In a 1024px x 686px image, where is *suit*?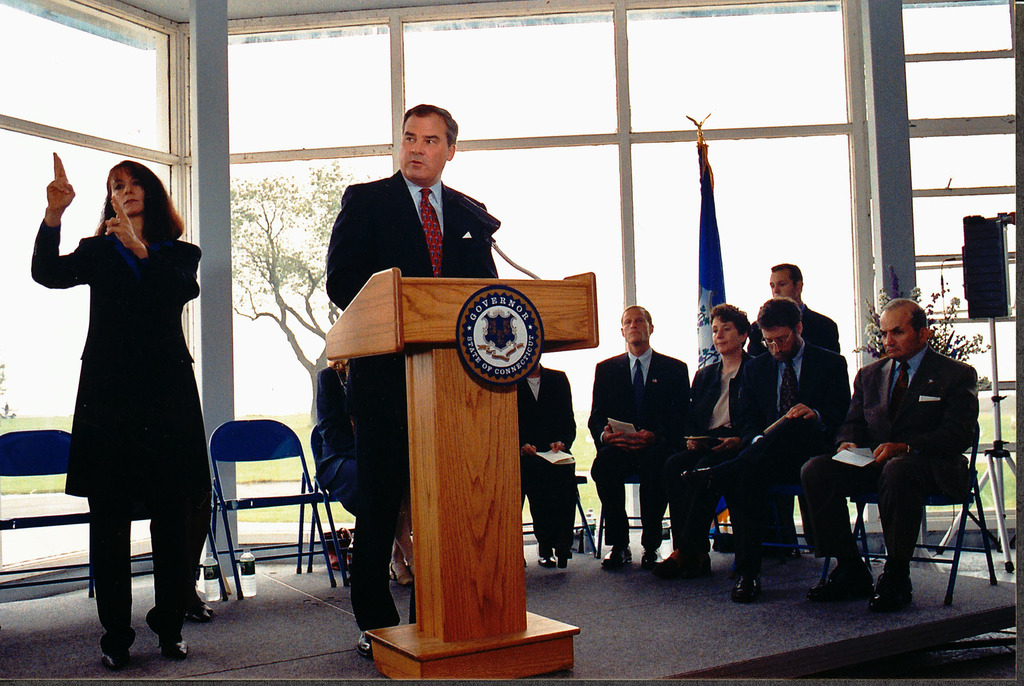
{"x1": 515, "y1": 363, "x2": 577, "y2": 547}.
